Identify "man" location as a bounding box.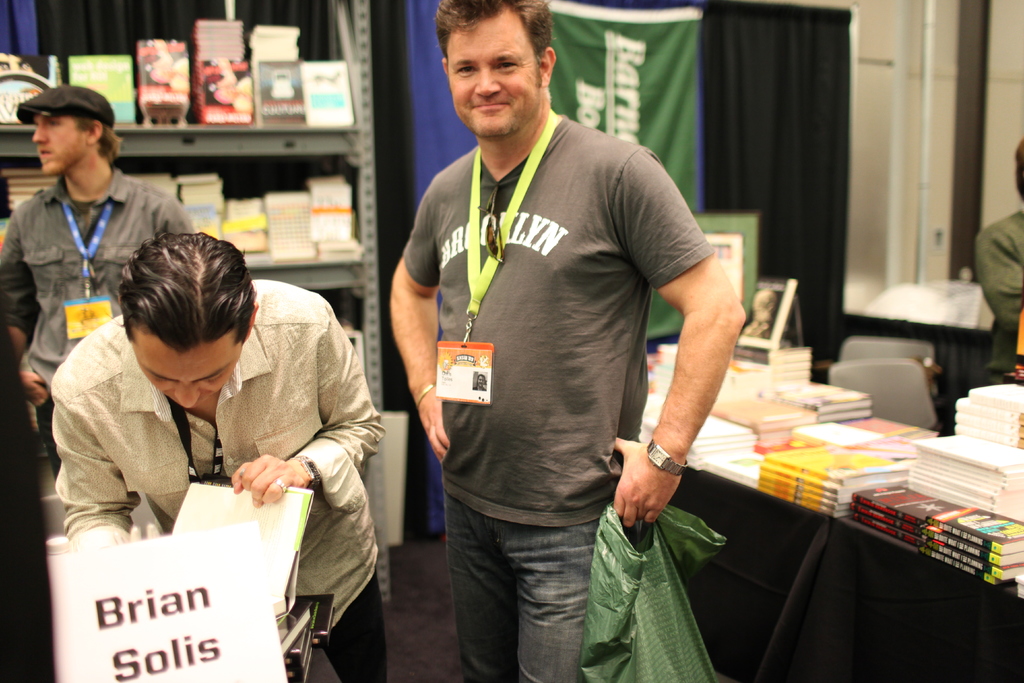
{"x1": 43, "y1": 228, "x2": 396, "y2": 682}.
